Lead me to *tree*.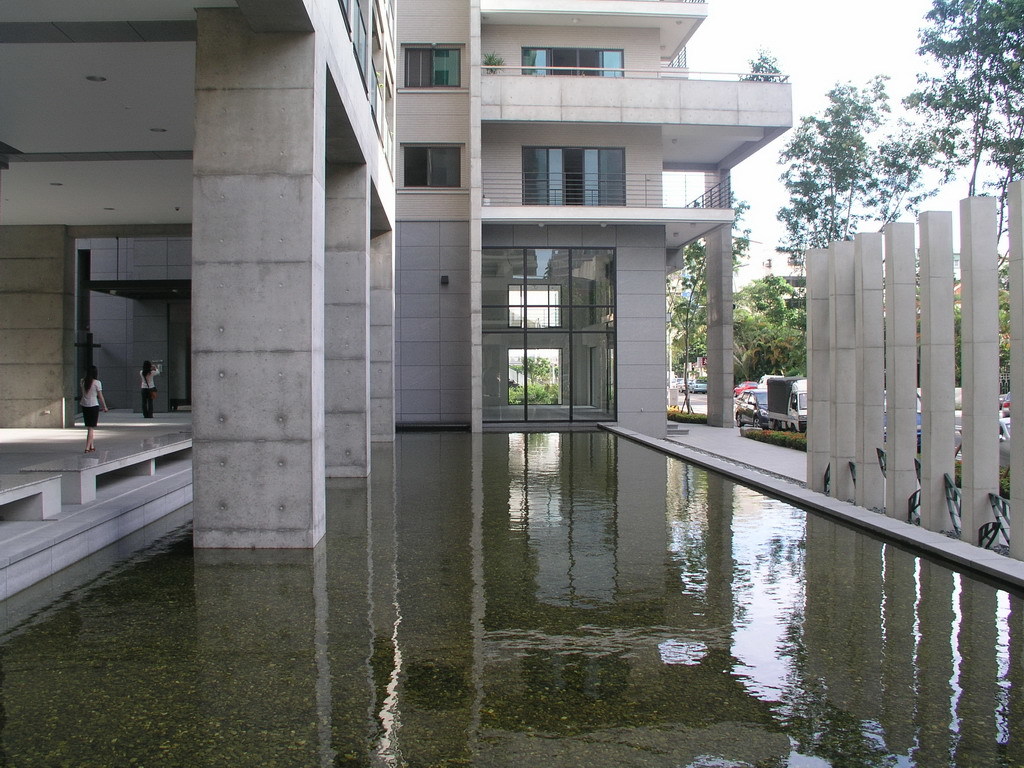
Lead to {"x1": 660, "y1": 191, "x2": 754, "y2": 416}.
